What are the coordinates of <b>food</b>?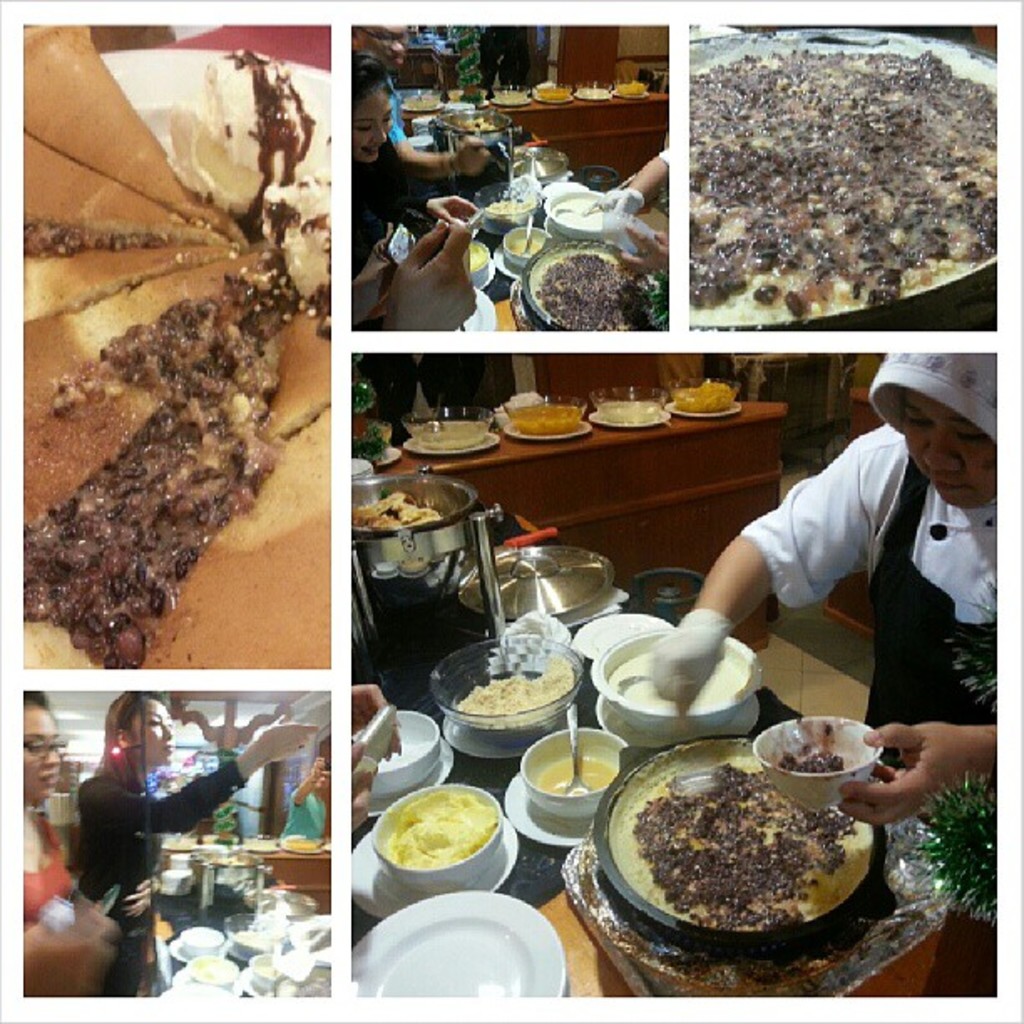
(x1=644, y1=761, x2=883, y2=964).
